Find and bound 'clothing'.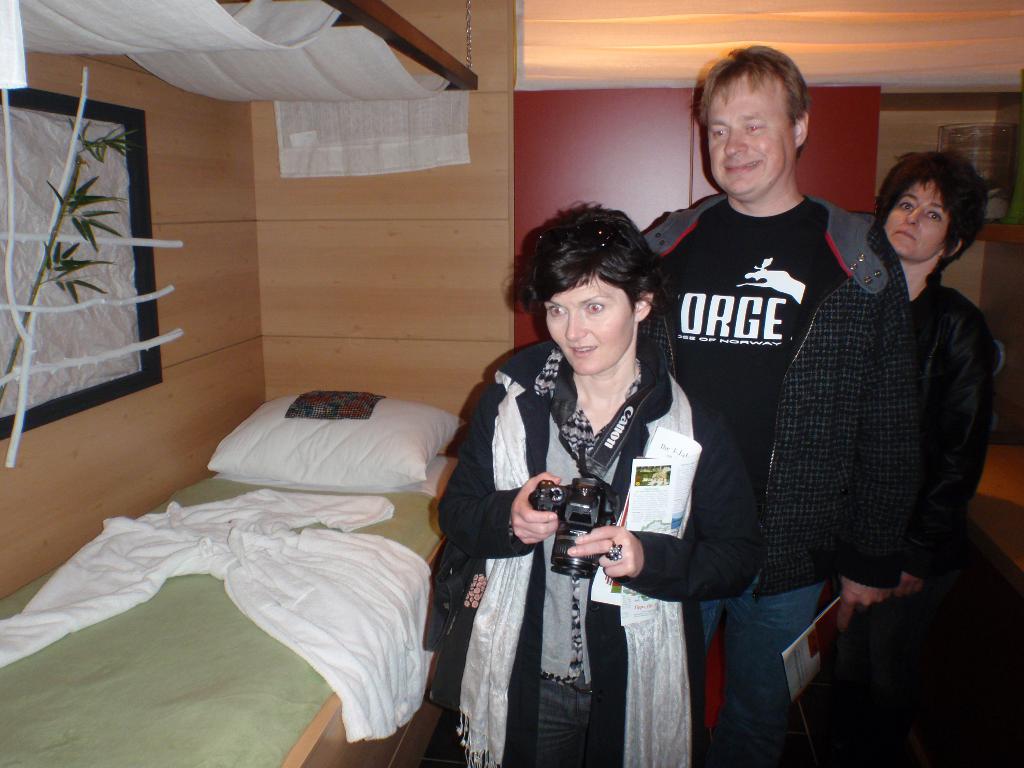
Bound: {"left": 438, "top": 294, "right": 723, "bottom": 760}.
